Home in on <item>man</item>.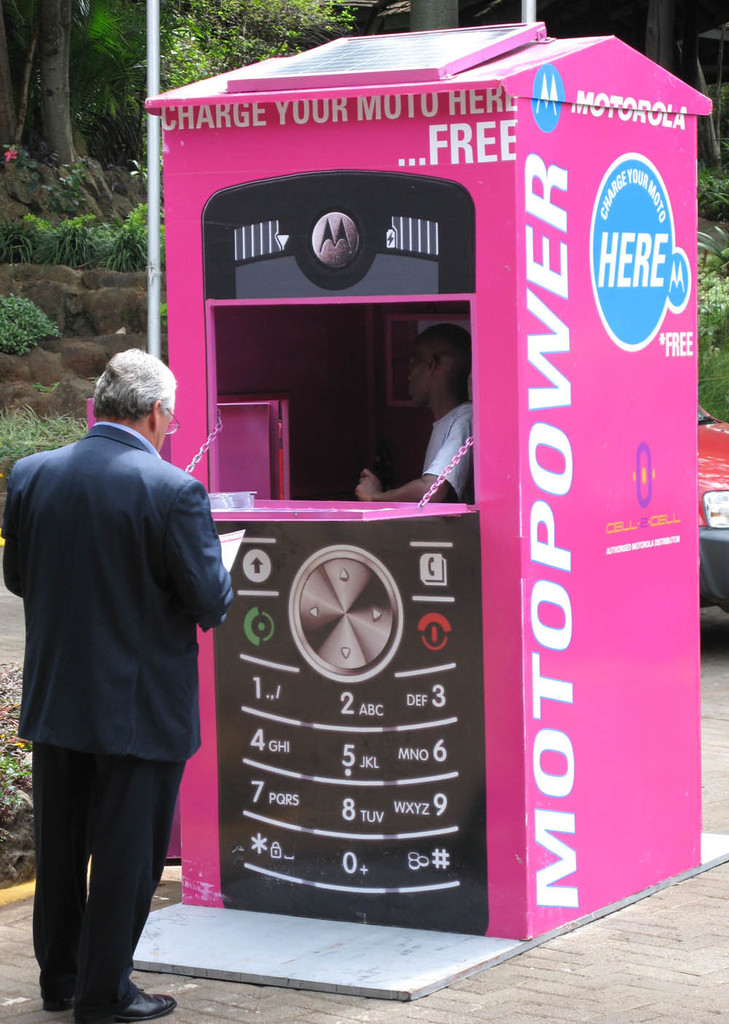
Homed in at (350,321,472,501).
